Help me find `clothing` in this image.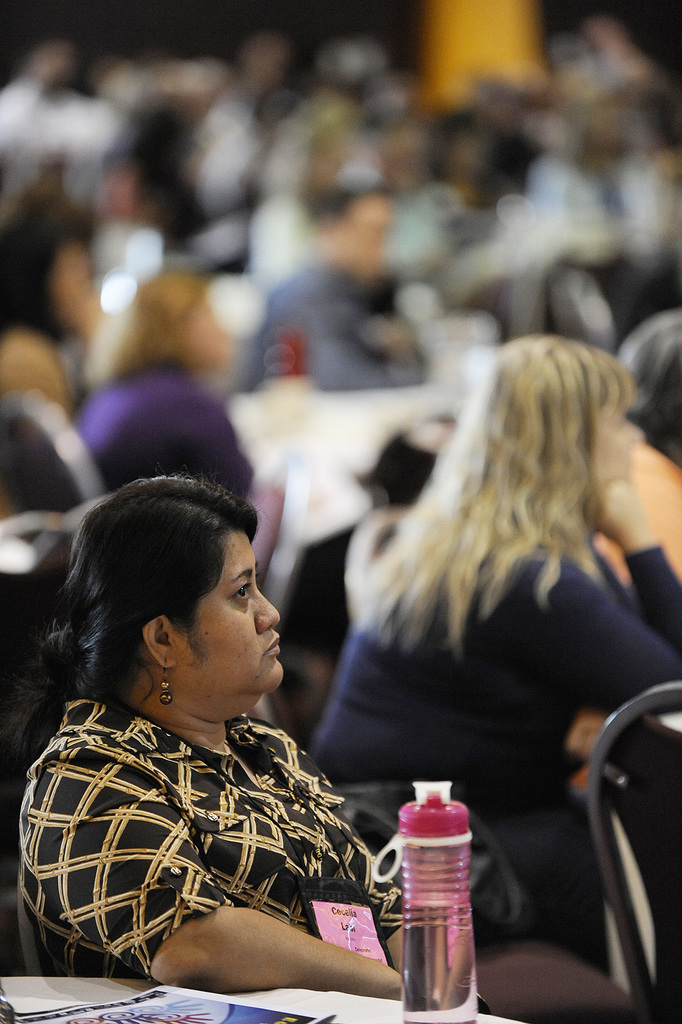
Found it: x1=74 y1=357 x2=254 y2=504.
